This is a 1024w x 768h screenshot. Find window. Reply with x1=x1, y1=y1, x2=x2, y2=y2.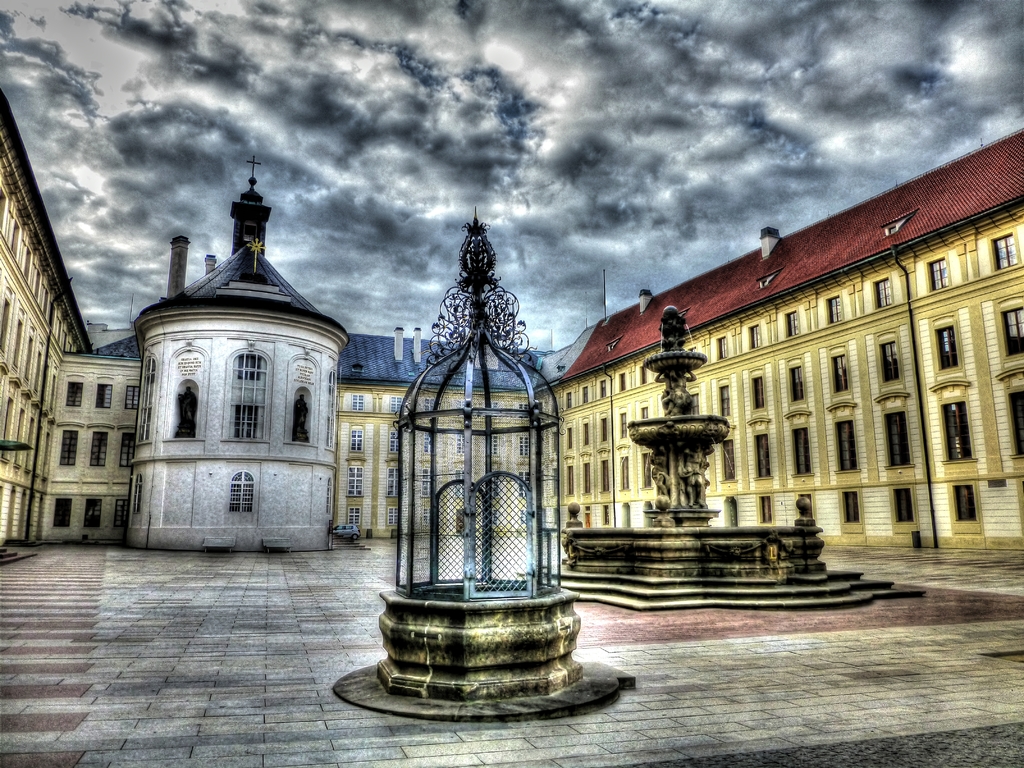
x1=119, y1=431, x2=136, y2=467.
